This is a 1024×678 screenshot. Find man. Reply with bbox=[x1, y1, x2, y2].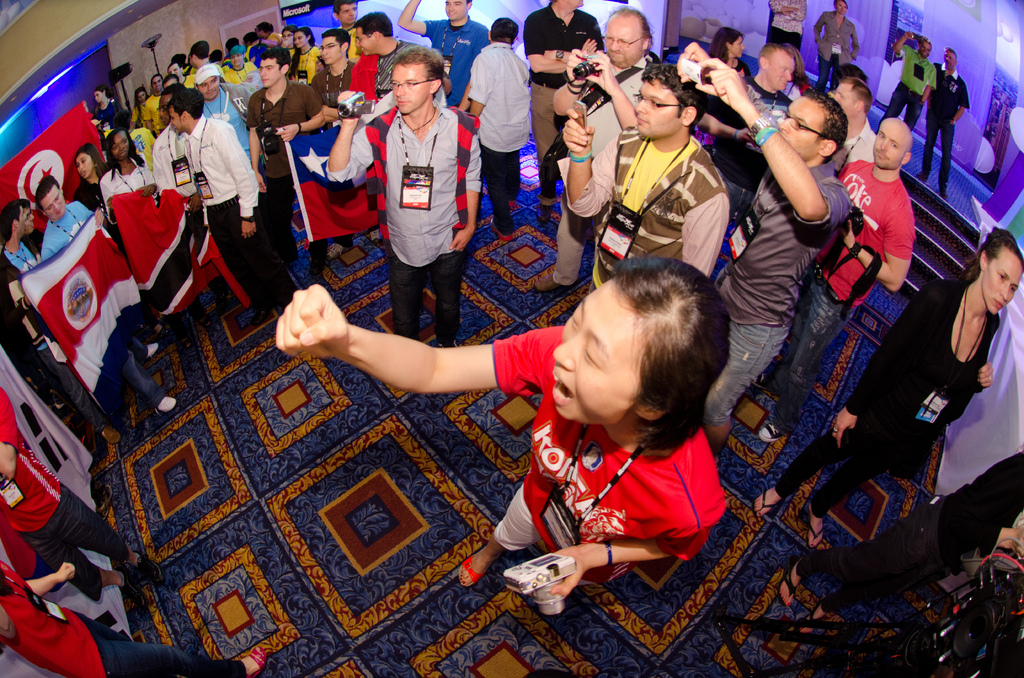
bbox=[20, 195, 42, 257].
